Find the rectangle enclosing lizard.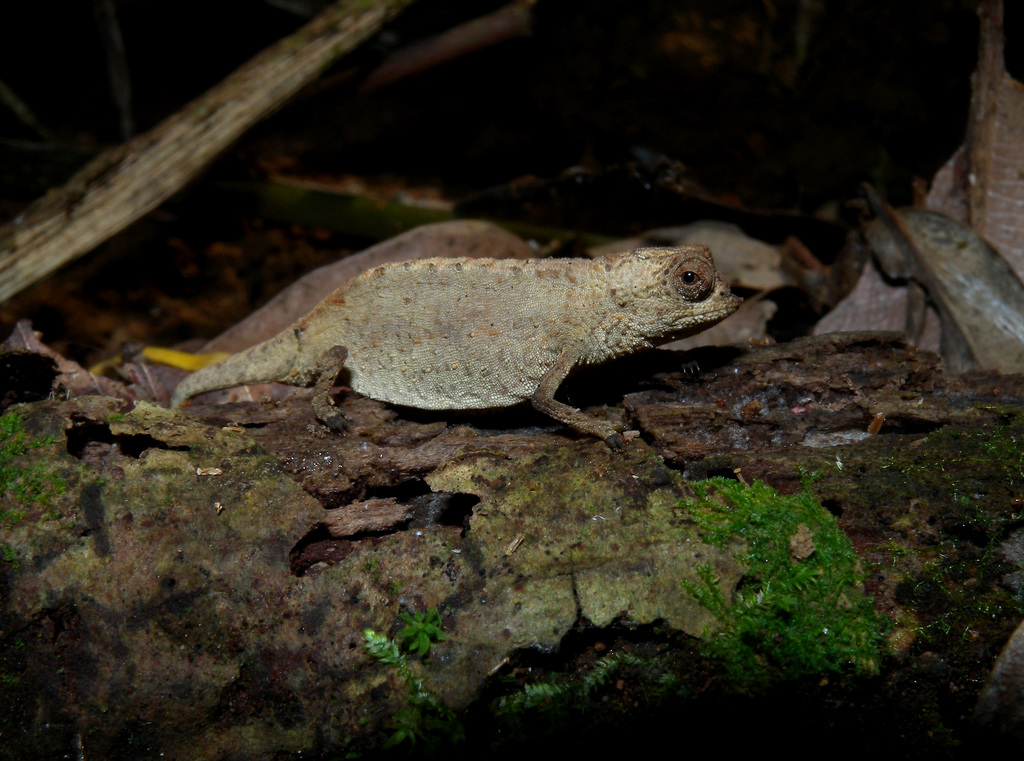
(x1=145, y1=215, x2=768, y2=470).
